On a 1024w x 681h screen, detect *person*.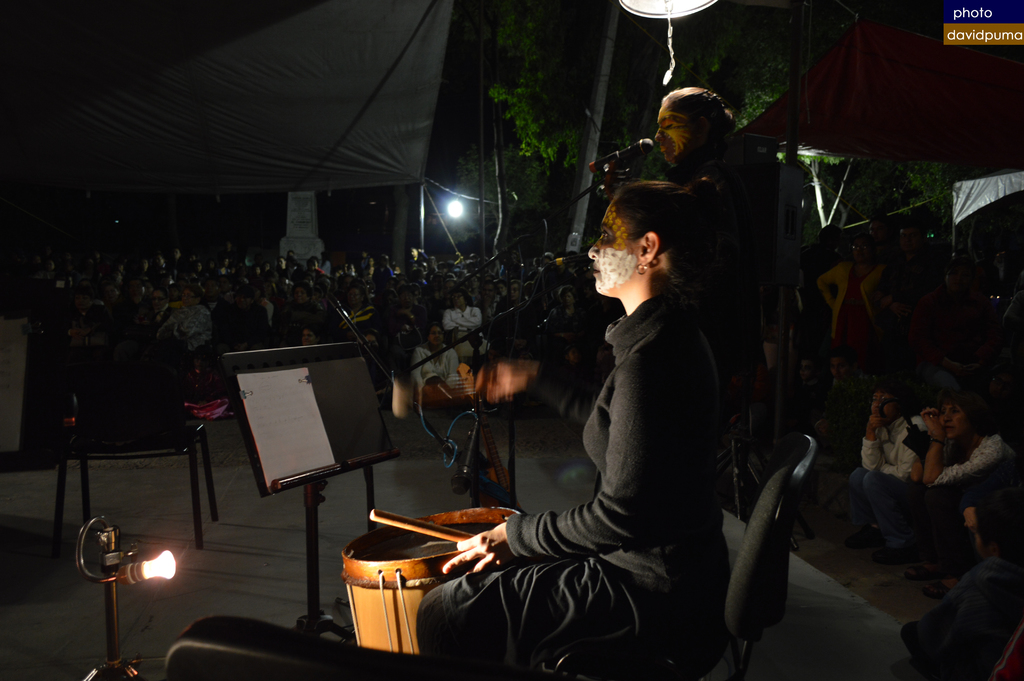
<region>509, 158, 747, 679</region>.
